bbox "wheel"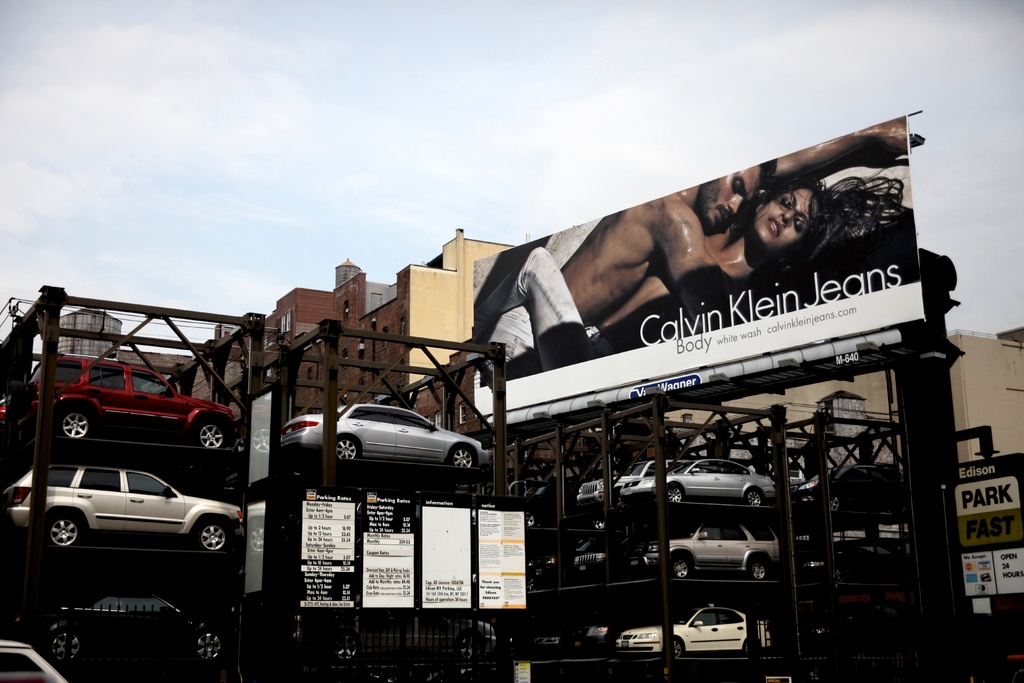
[left=461, top=636, right=473, bottom=659]
